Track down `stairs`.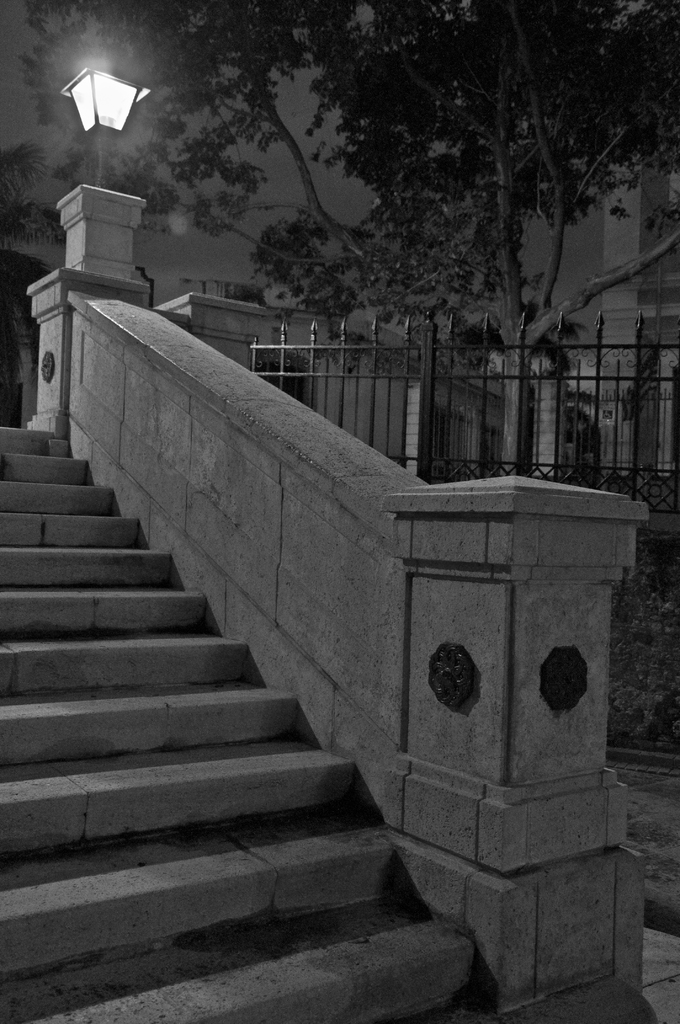
Tracked to 0 424 474 1023.
